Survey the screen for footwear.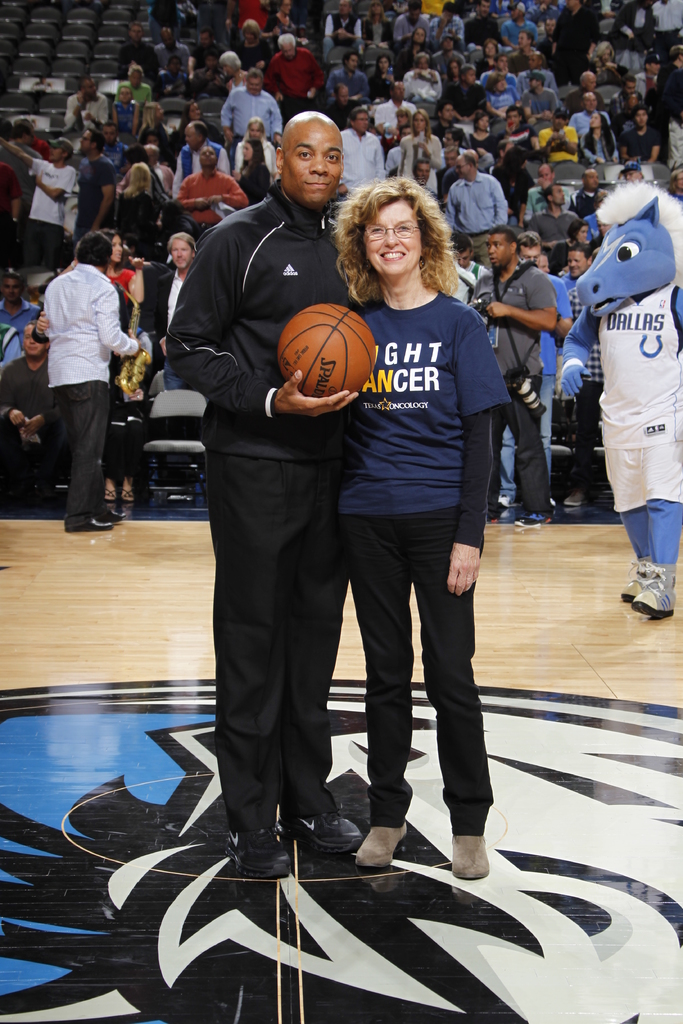
Survey found: 351:826:407:872.
